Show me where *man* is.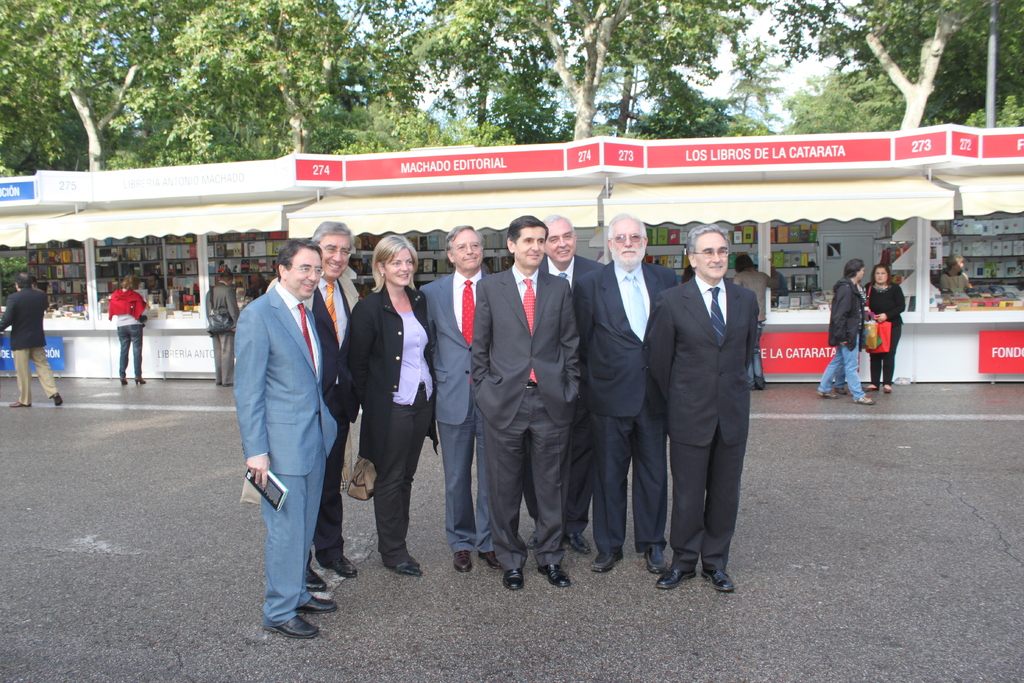
*man* is at 644 227 762 598.
